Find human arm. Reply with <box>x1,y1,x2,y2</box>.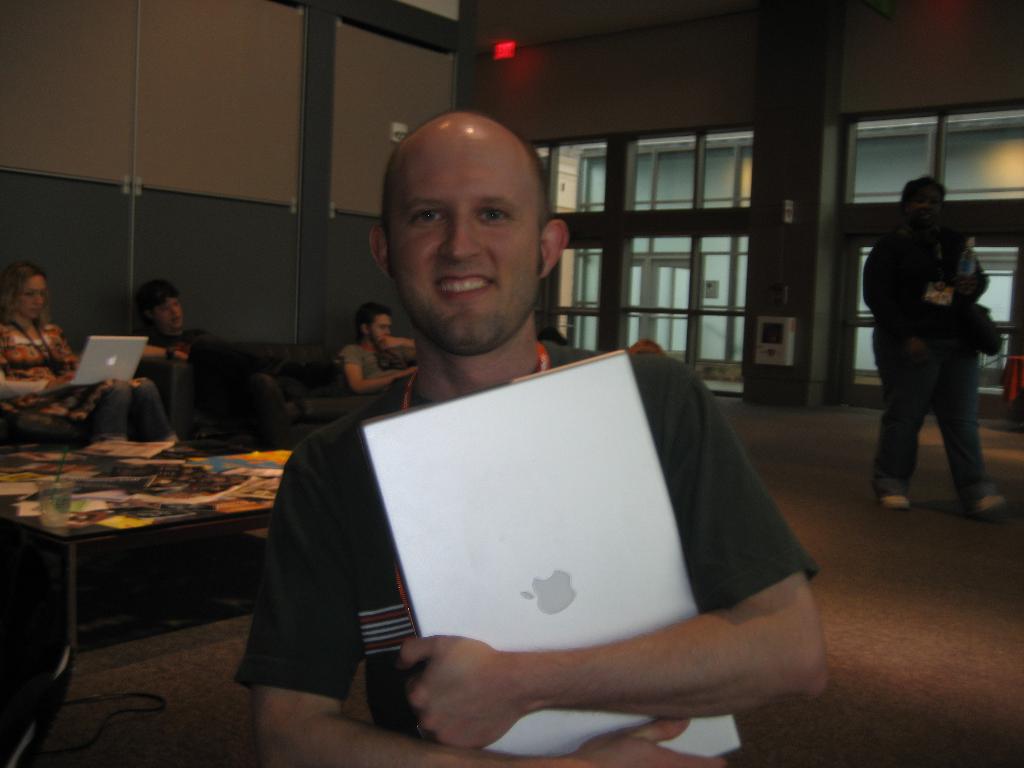
<box>382,333,413,355</box>.
